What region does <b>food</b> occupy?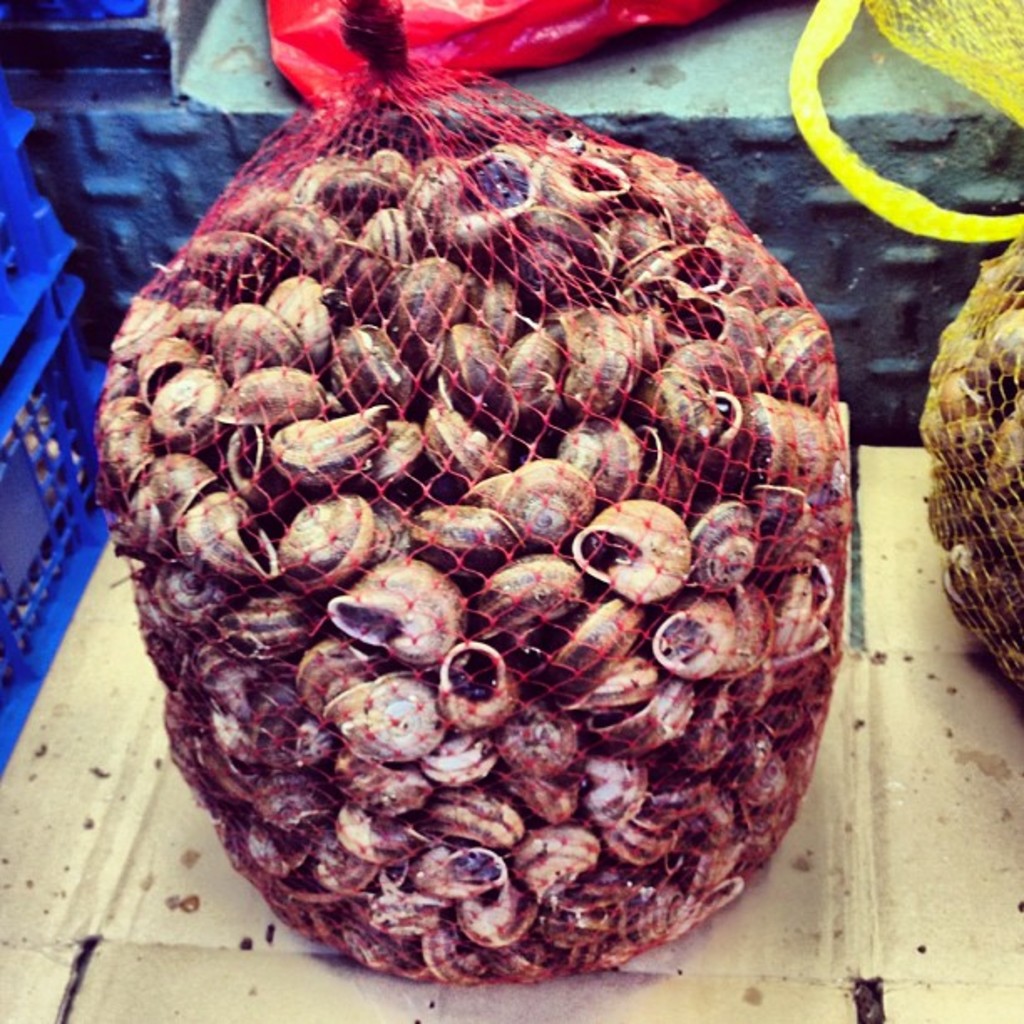
locate(87, 30, 904, 974).
